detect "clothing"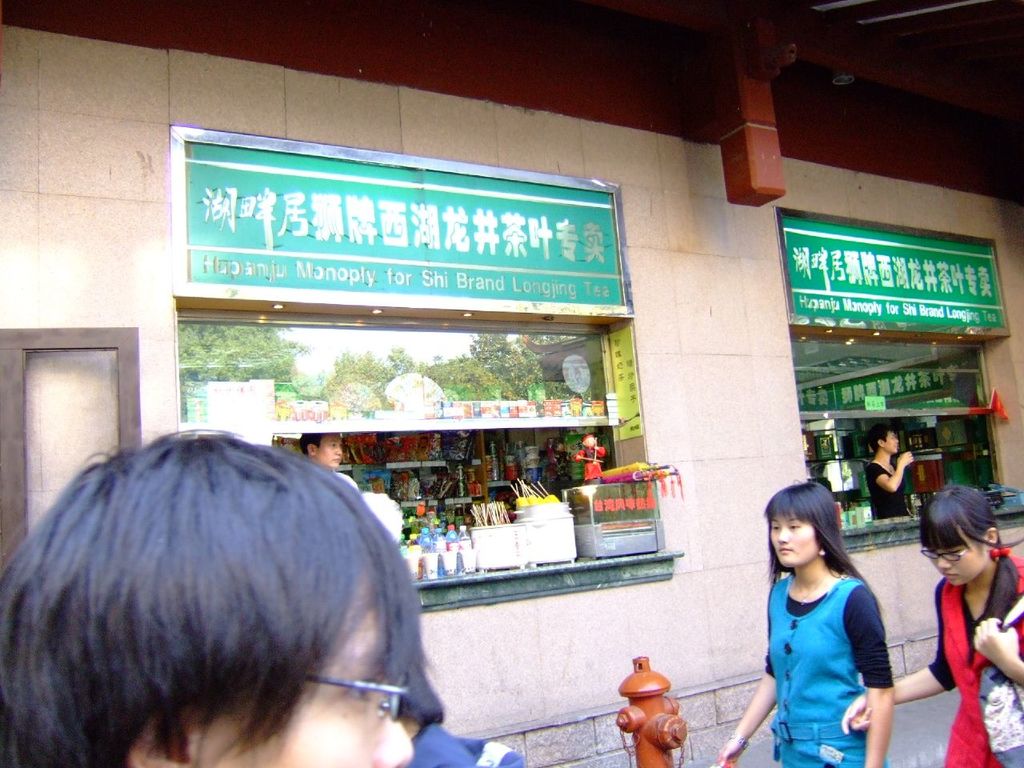
crop(864, 460, 910, 518)
